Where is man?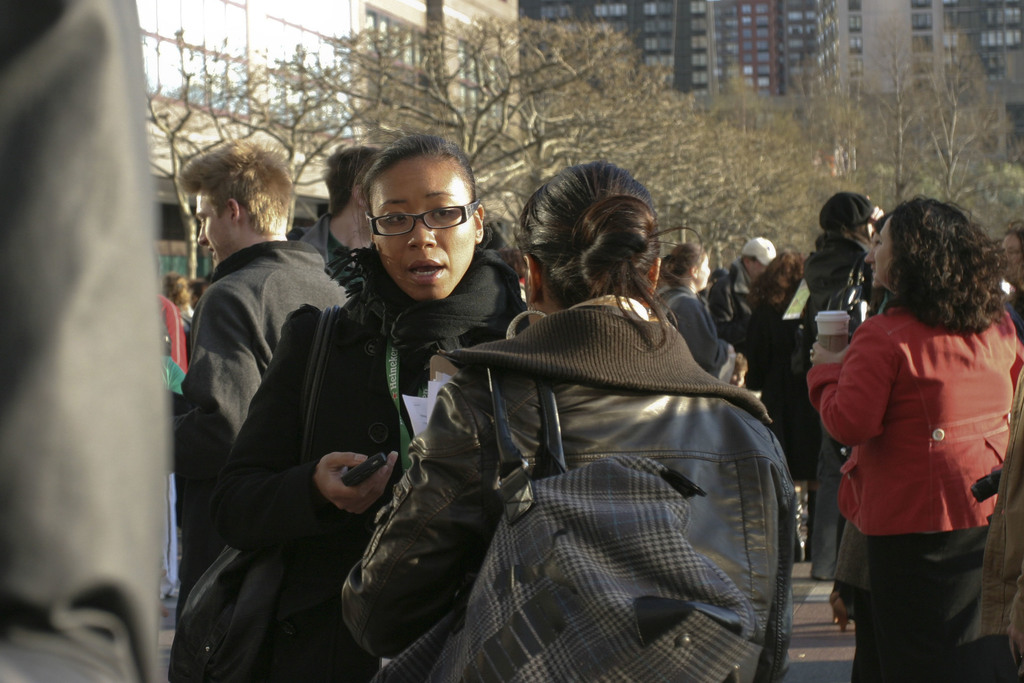
<bbox>1011, 222, 1023, 318</bbox>.
